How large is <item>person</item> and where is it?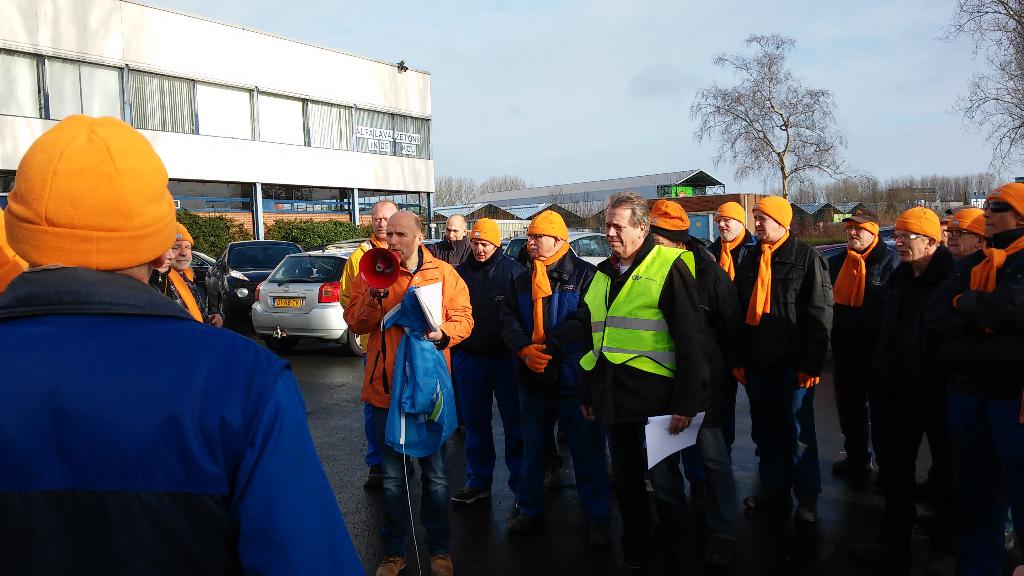
Bounding box: detection(577, 196, 711, 454).
